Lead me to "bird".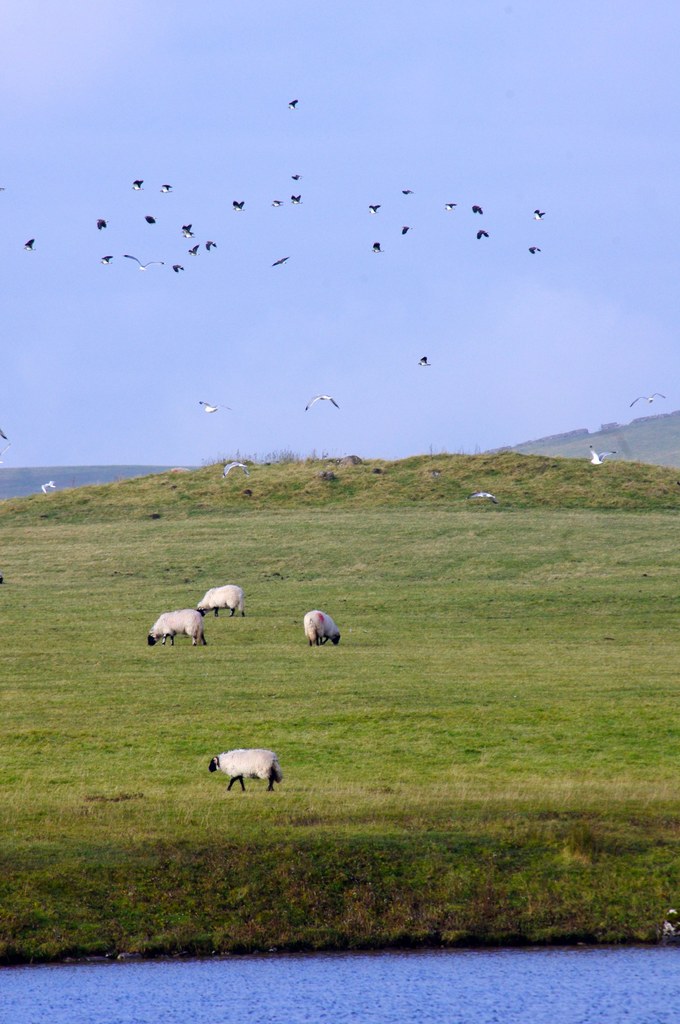
Lead to <region>287, 97, 300, 114</region>.
